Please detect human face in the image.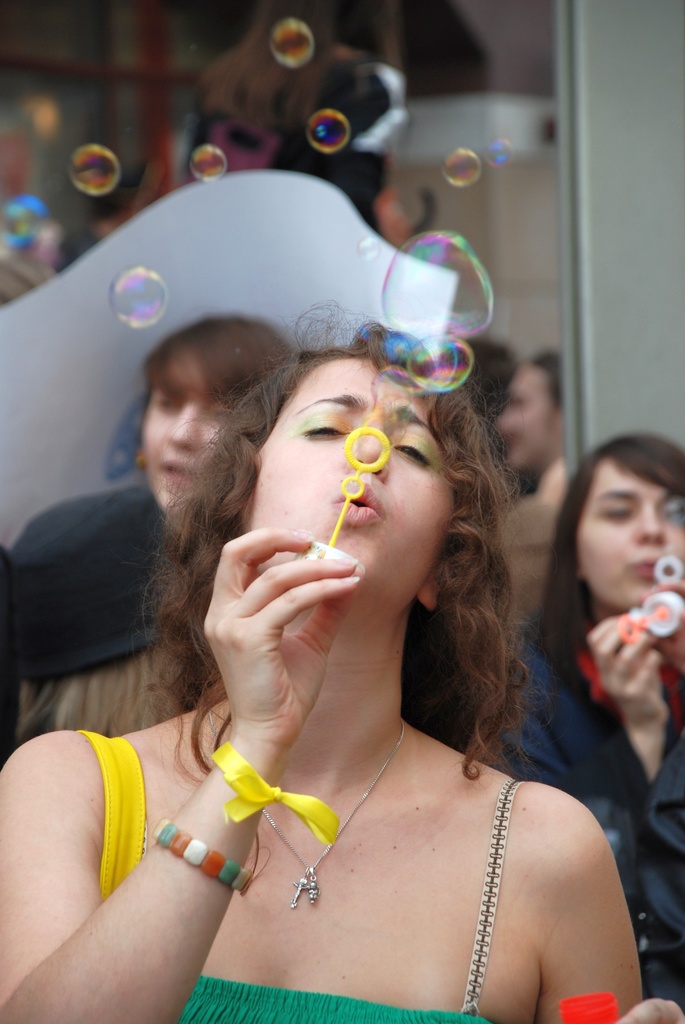
500, 363, 556, 476.
